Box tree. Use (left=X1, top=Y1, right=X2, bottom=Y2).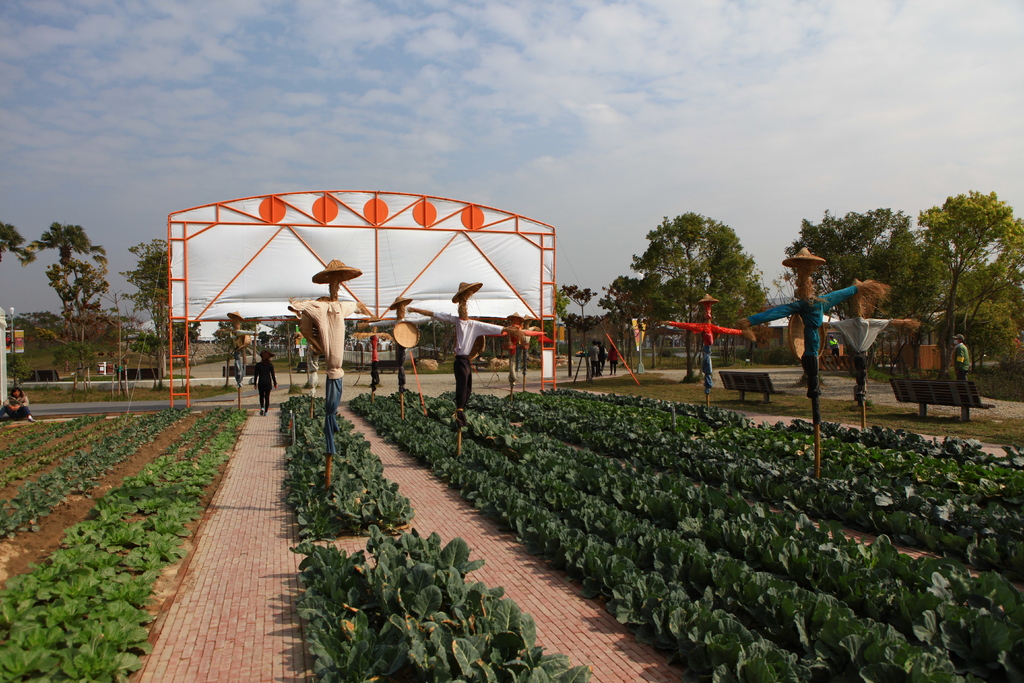
(left=627, top=269, right=680, bottom=370).
